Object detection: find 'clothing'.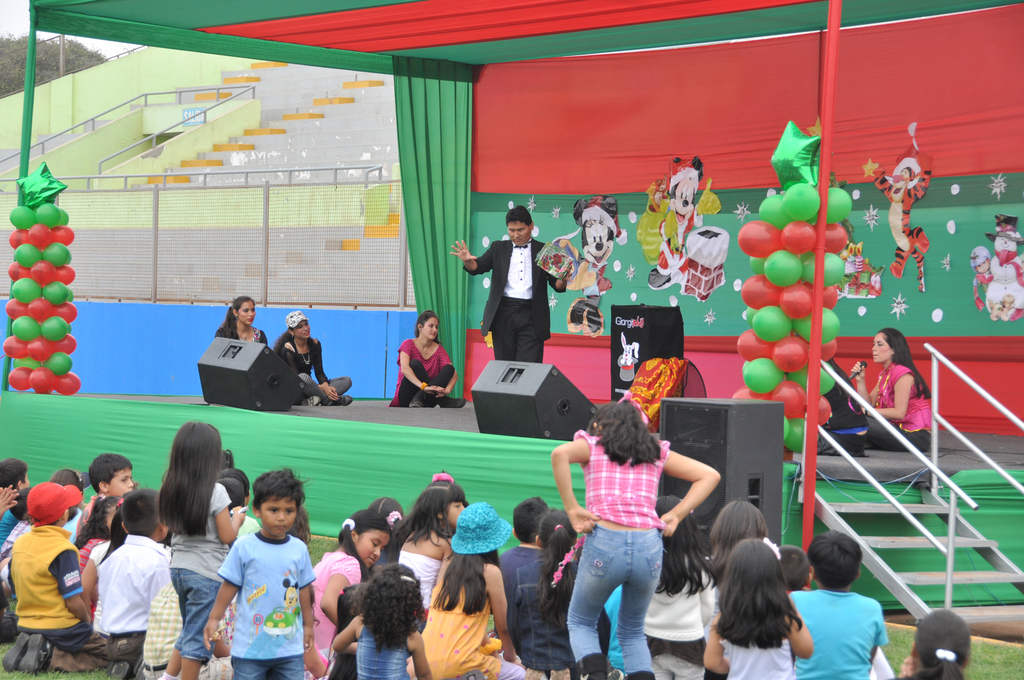
left=723, top=631, right=801, bottom=679.
